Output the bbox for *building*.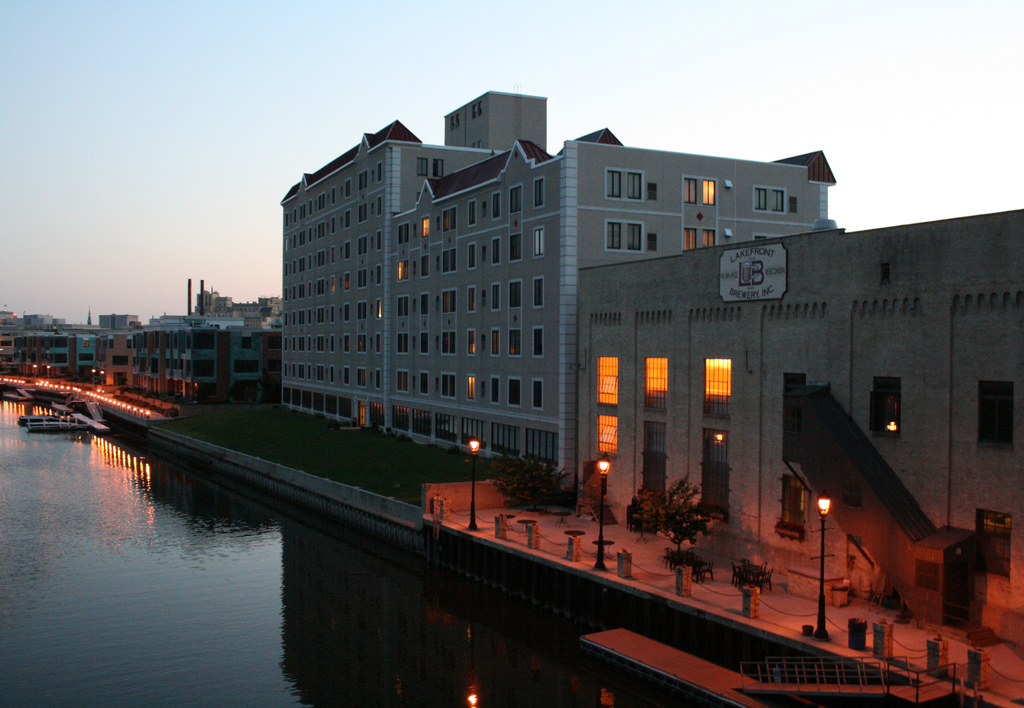
<region>275, 90, 843, 472</region>.
